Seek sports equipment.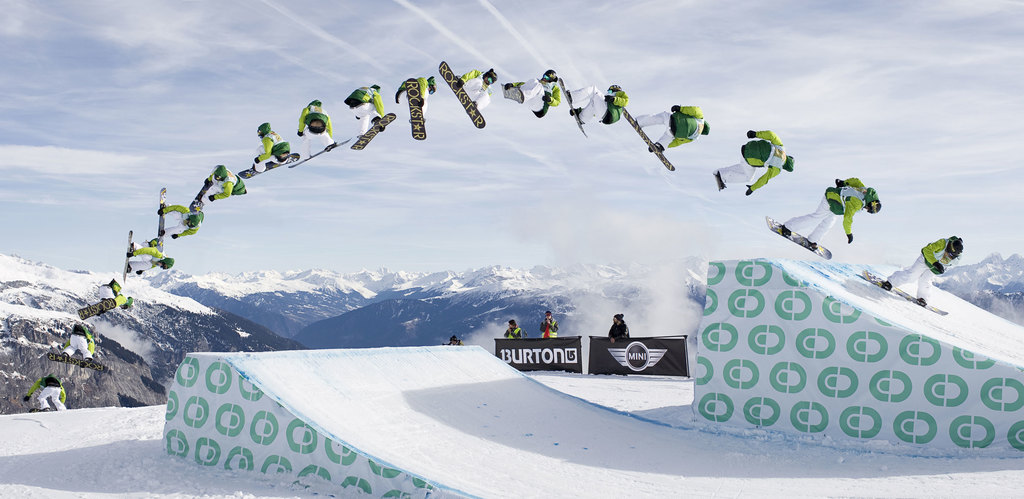
l=287, t=138, r=351, b=169.
